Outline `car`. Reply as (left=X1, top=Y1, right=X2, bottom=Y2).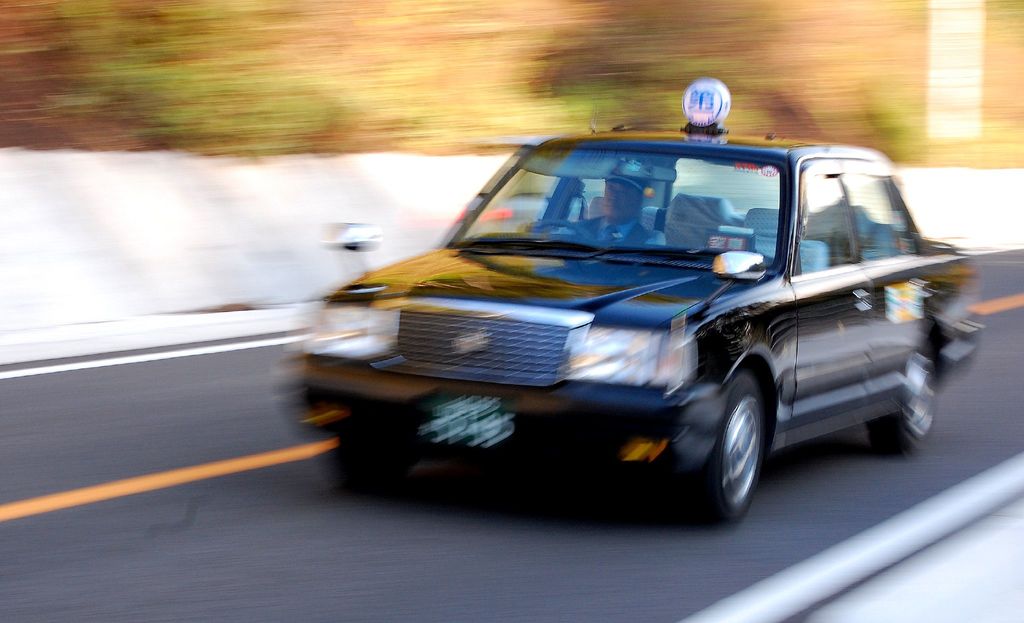
(left=269, top=113, right=956, bottom=517).
